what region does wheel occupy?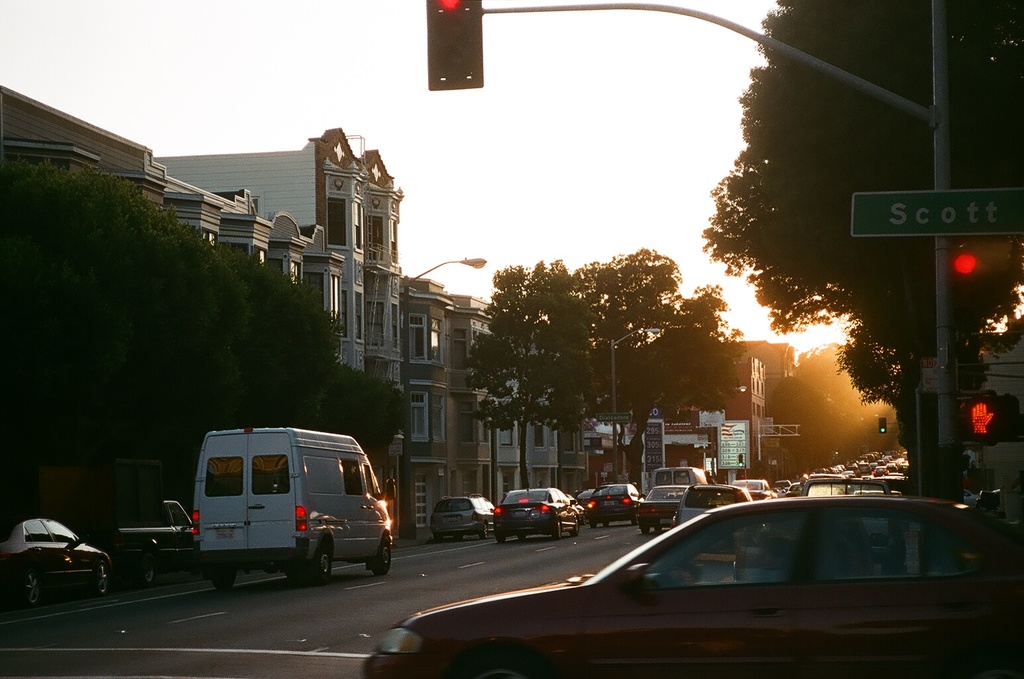
left=212, top=575, right=235, bottom=595.
